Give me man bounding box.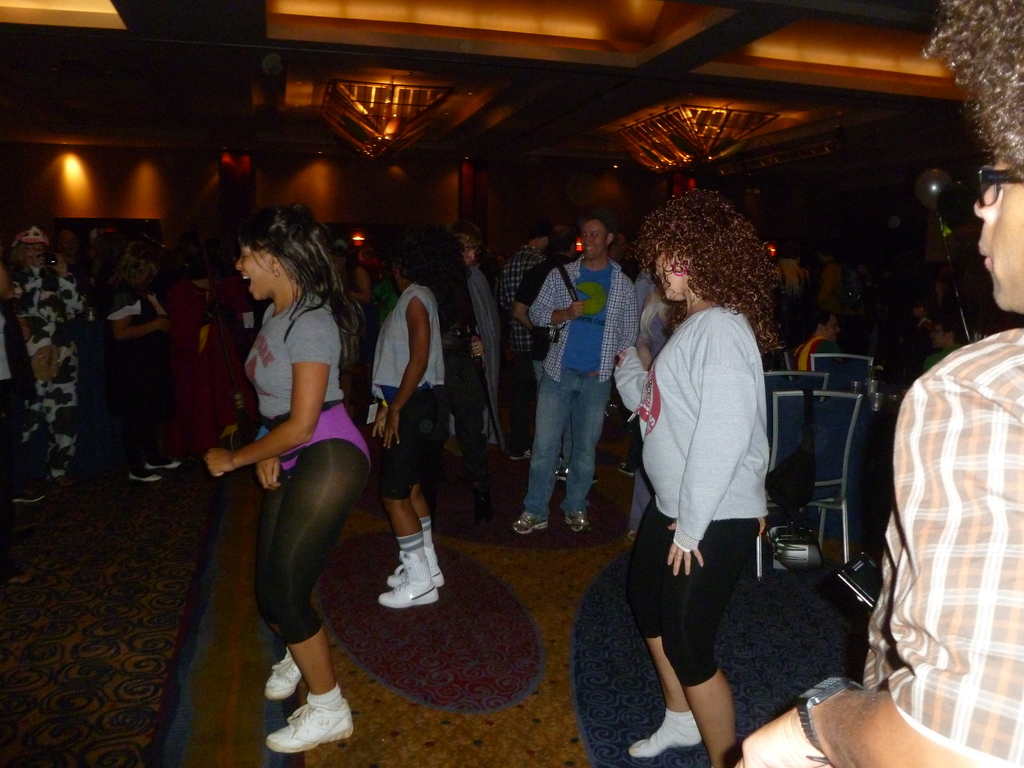
<box>0,278,48,511</box>.
